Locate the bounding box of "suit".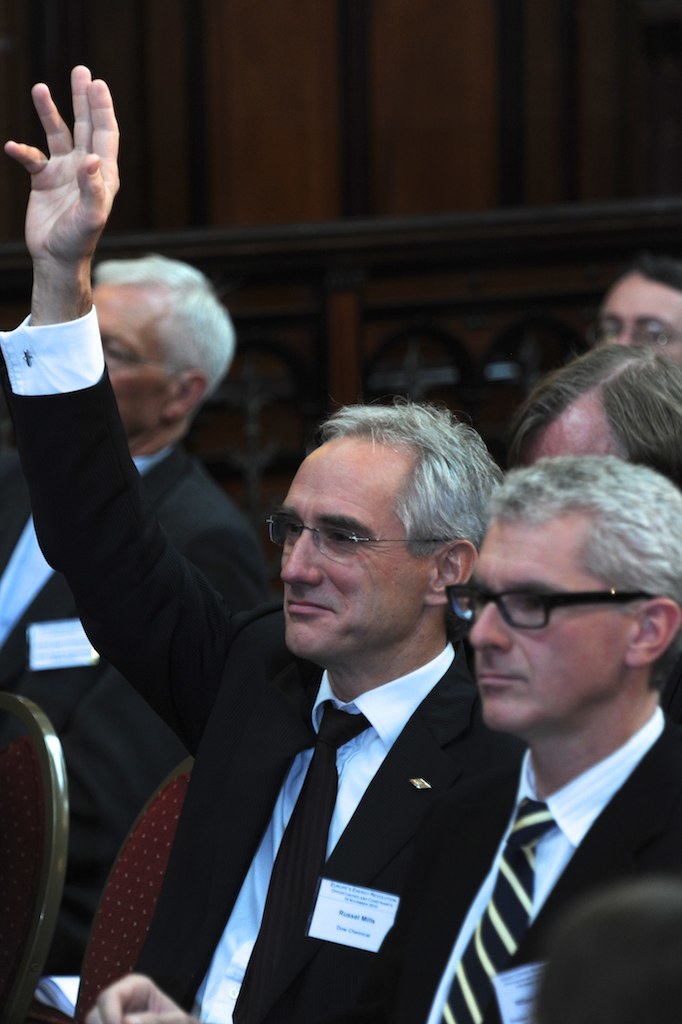
Bounding box: [x1=0, y1=426, x2=292, y2=1010].
